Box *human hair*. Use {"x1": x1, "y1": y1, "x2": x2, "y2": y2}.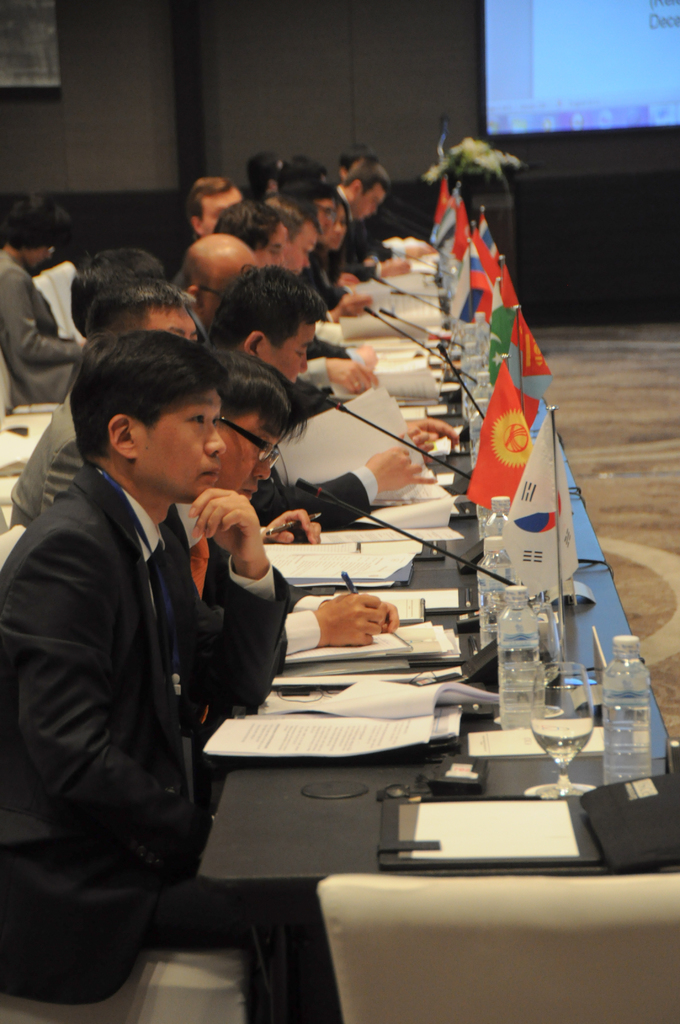
{"x1": 65, "y1": 332, "x2": 225, "y2": 463}.
